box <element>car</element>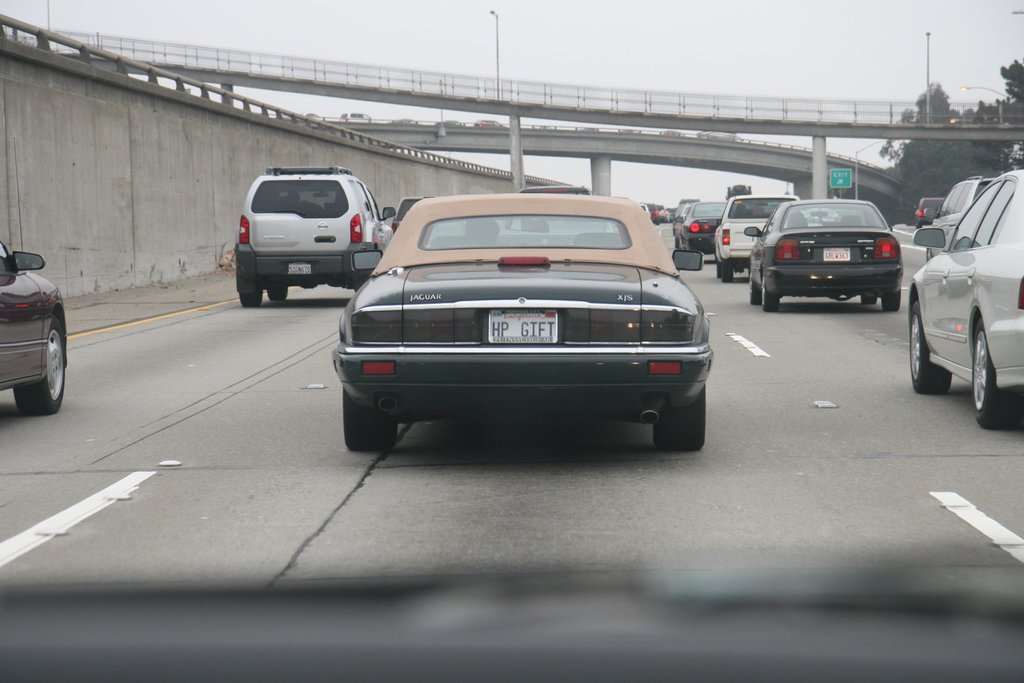
bbox=(234, 165, 397, 307)
